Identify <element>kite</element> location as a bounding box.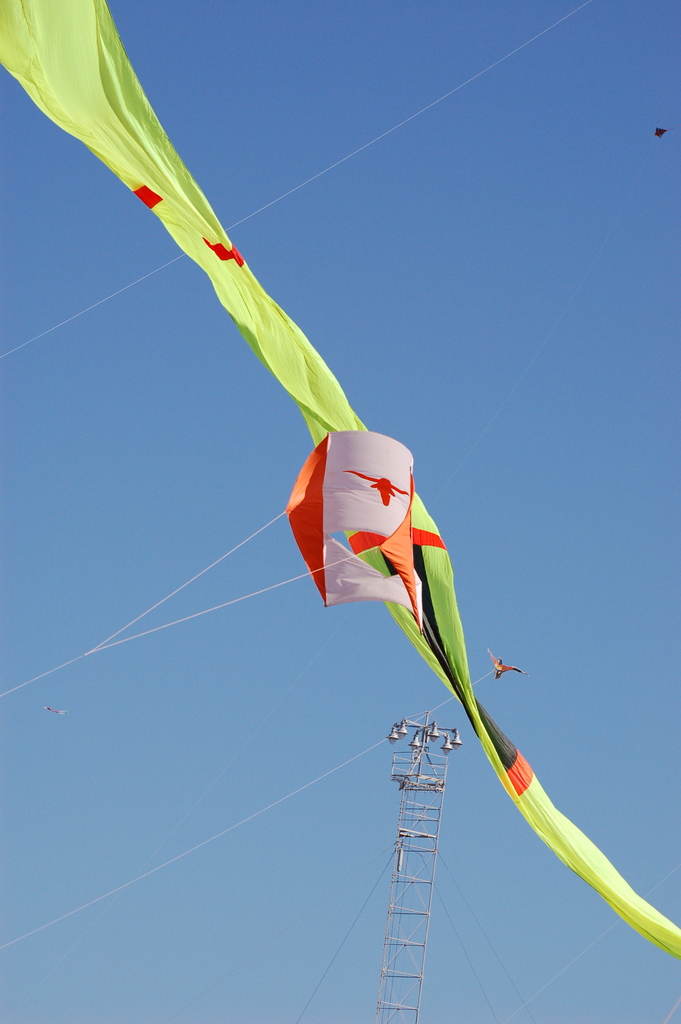
select_region(654, 125, 671, 139).
